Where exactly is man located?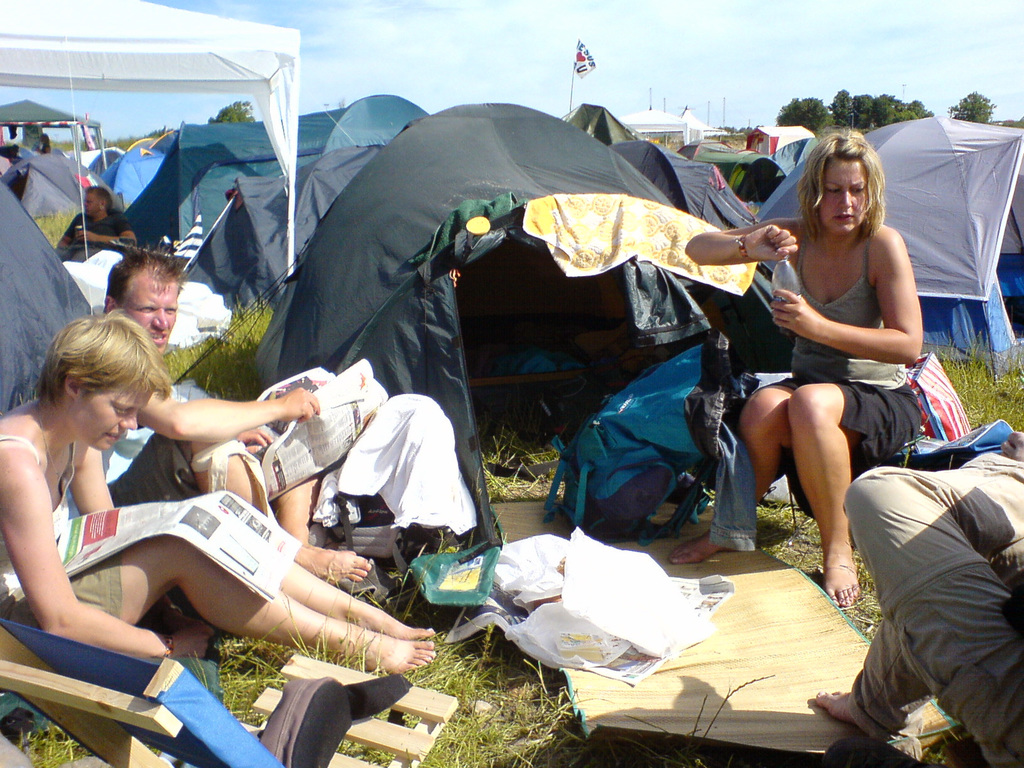
Its bounding box is crop(59, 186, 137, 266).
